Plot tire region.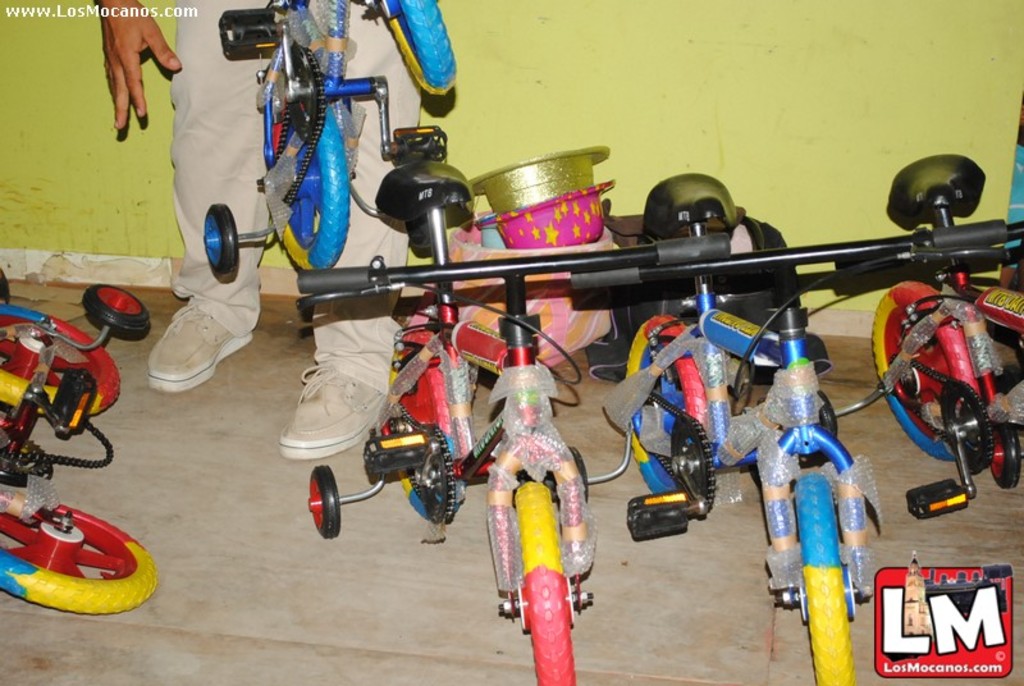
Plotted at crop(490, 483, 593, 683).
